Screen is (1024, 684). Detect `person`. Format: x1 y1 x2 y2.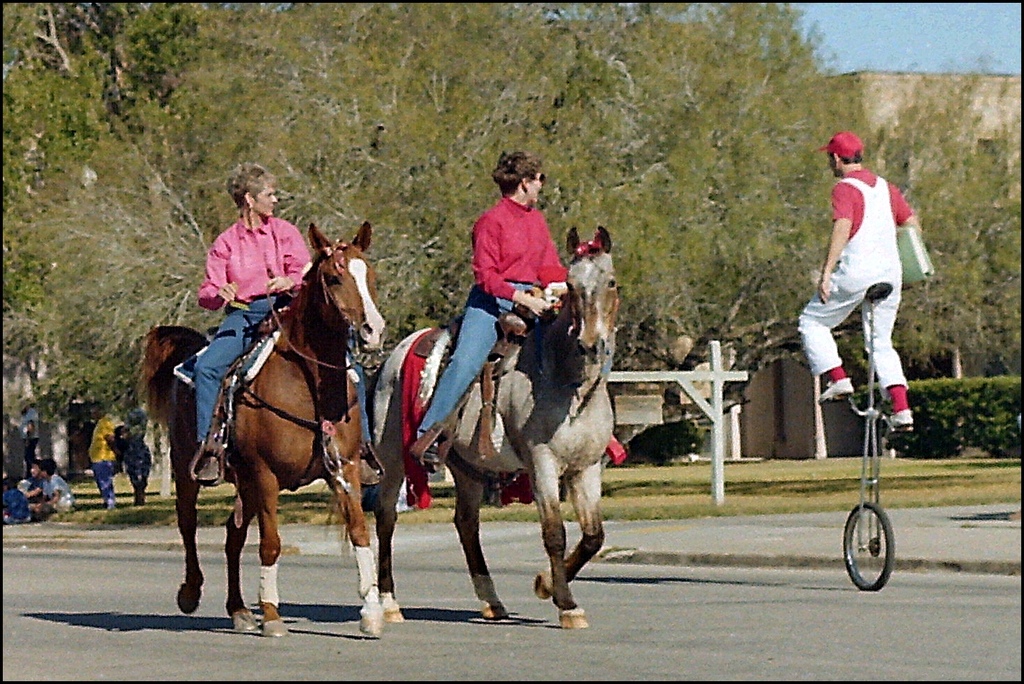
26 453 79 513.
